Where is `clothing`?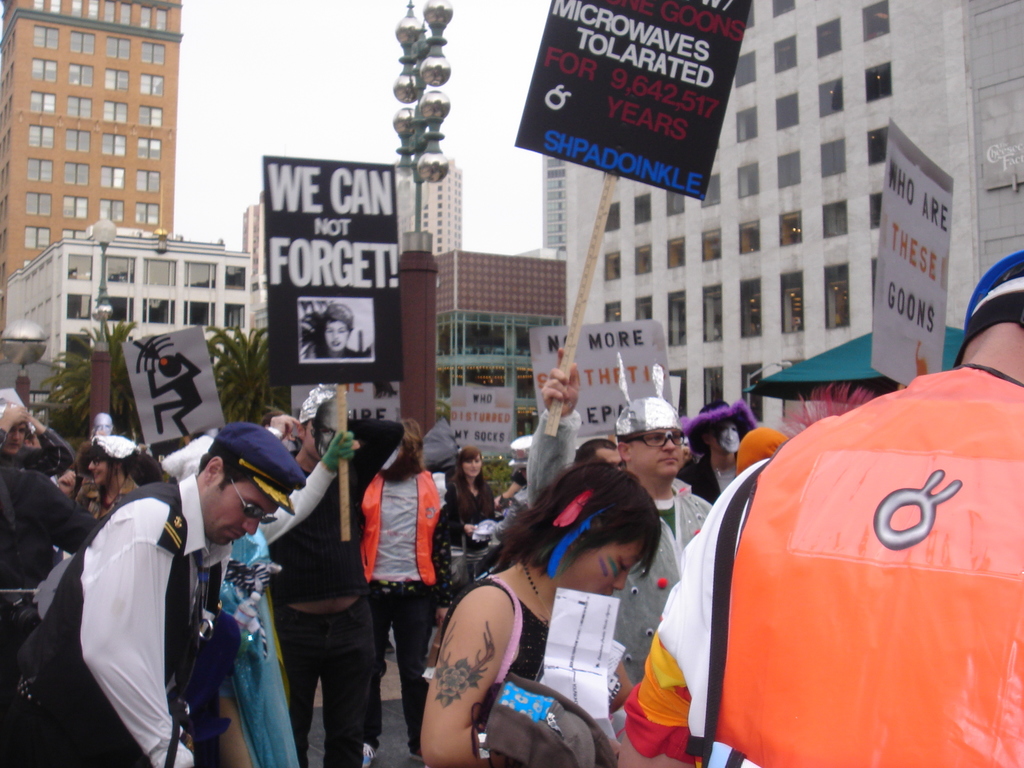
{"left": 438, "top": 467, "right": 498, "bottom": 569}.
